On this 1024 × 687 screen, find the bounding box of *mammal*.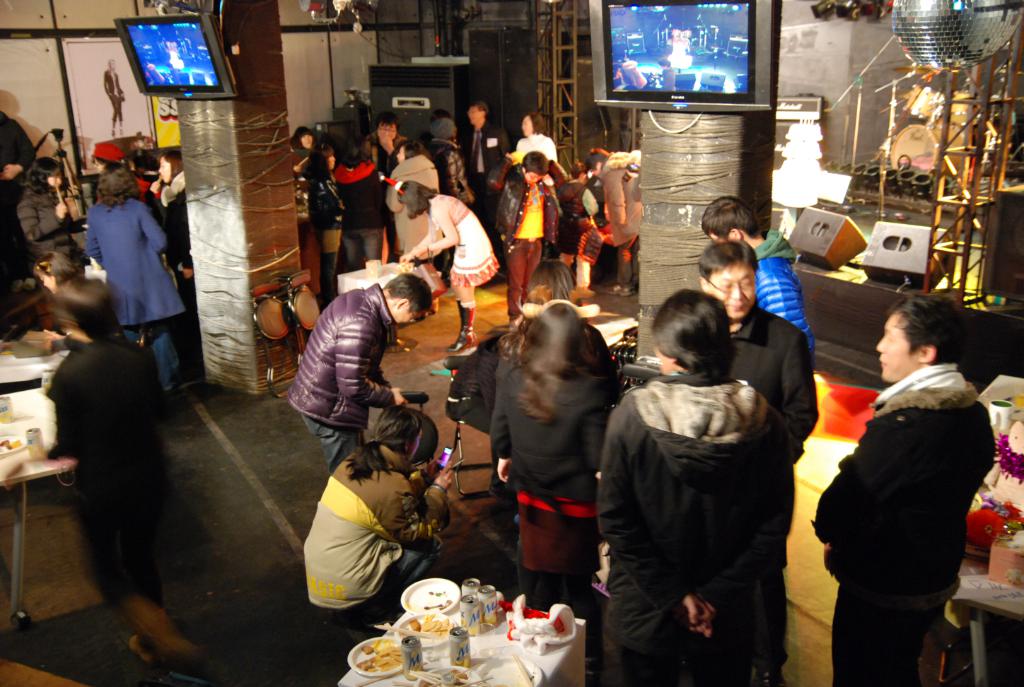
Bounding box: 593, 285, 796, 686.
